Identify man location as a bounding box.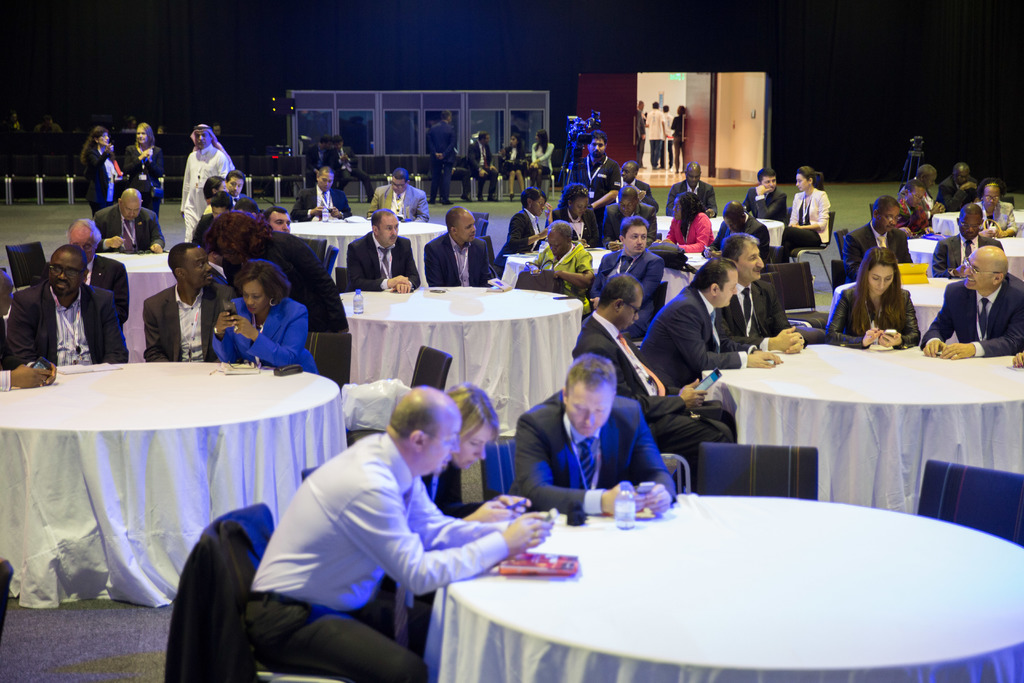
[x1=938, y1=160, x2=972, y2=211].
